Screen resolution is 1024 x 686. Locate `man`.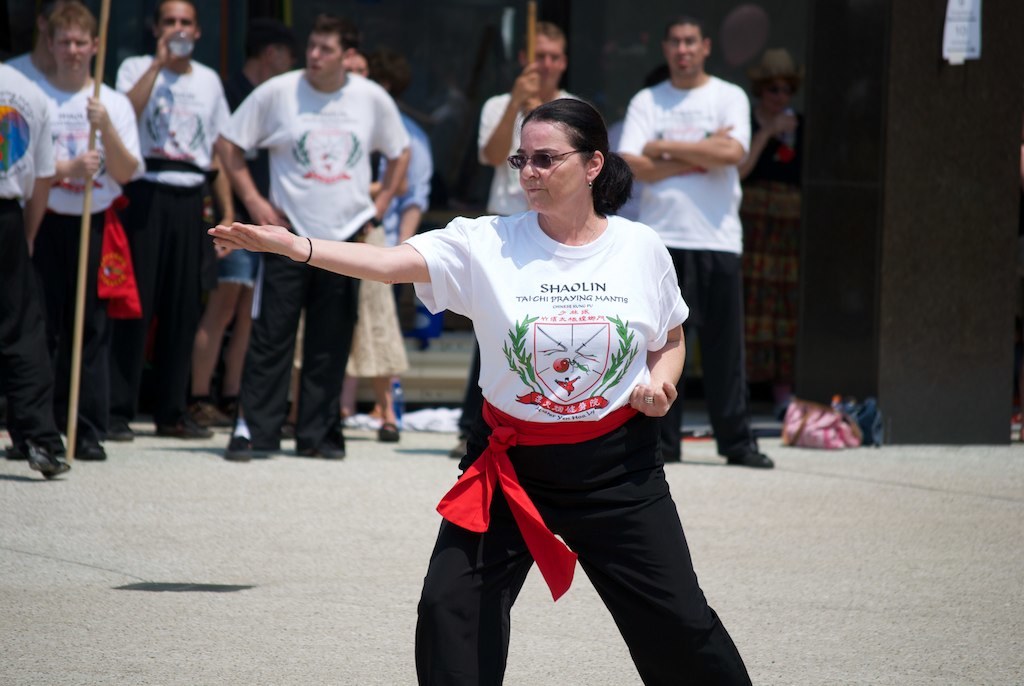
{"left": 0, "top": 58, "right": 76, "bottom": 474}.
